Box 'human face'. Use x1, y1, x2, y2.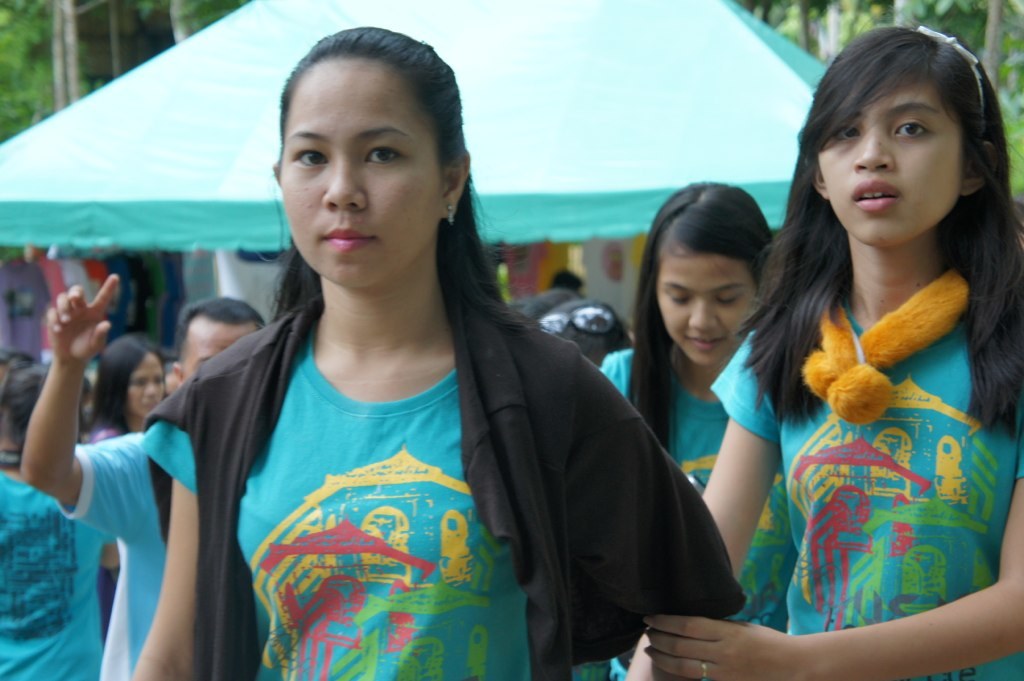
128, 352, 166, 414.
